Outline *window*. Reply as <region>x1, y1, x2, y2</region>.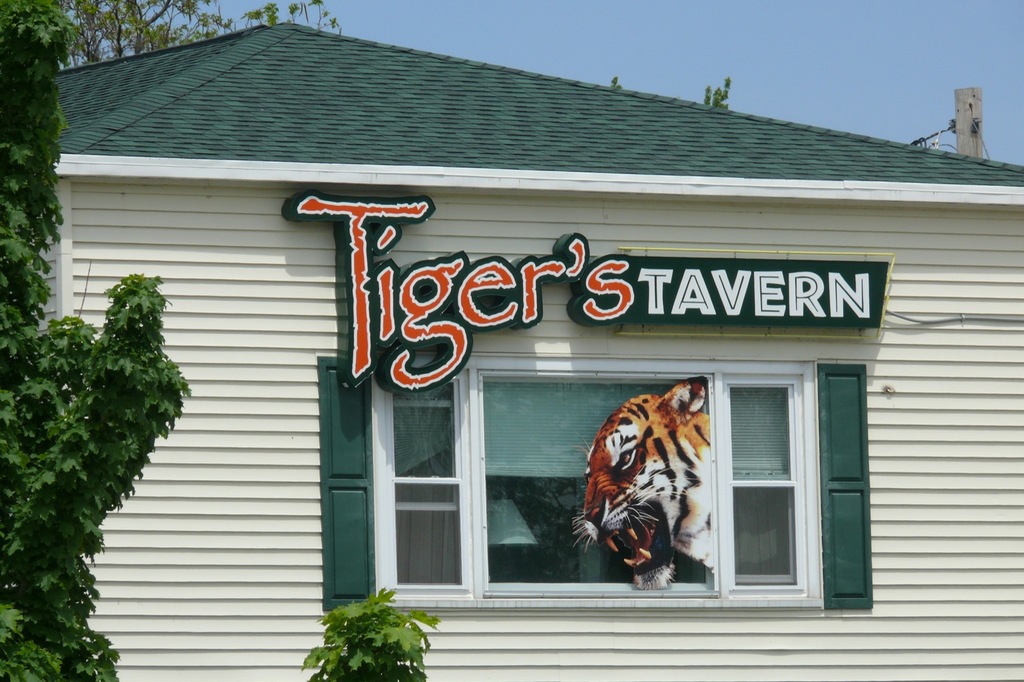
<region>318, 351, 877, 617</region>.
